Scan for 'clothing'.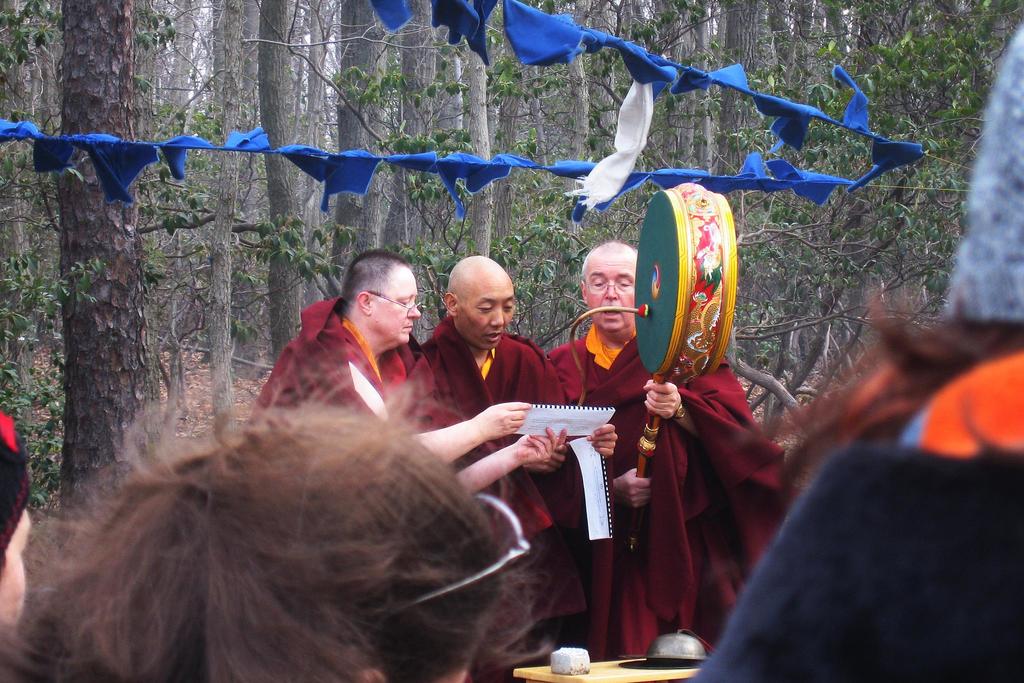
Scan result: Rect(698, 352, 1023, 682).
